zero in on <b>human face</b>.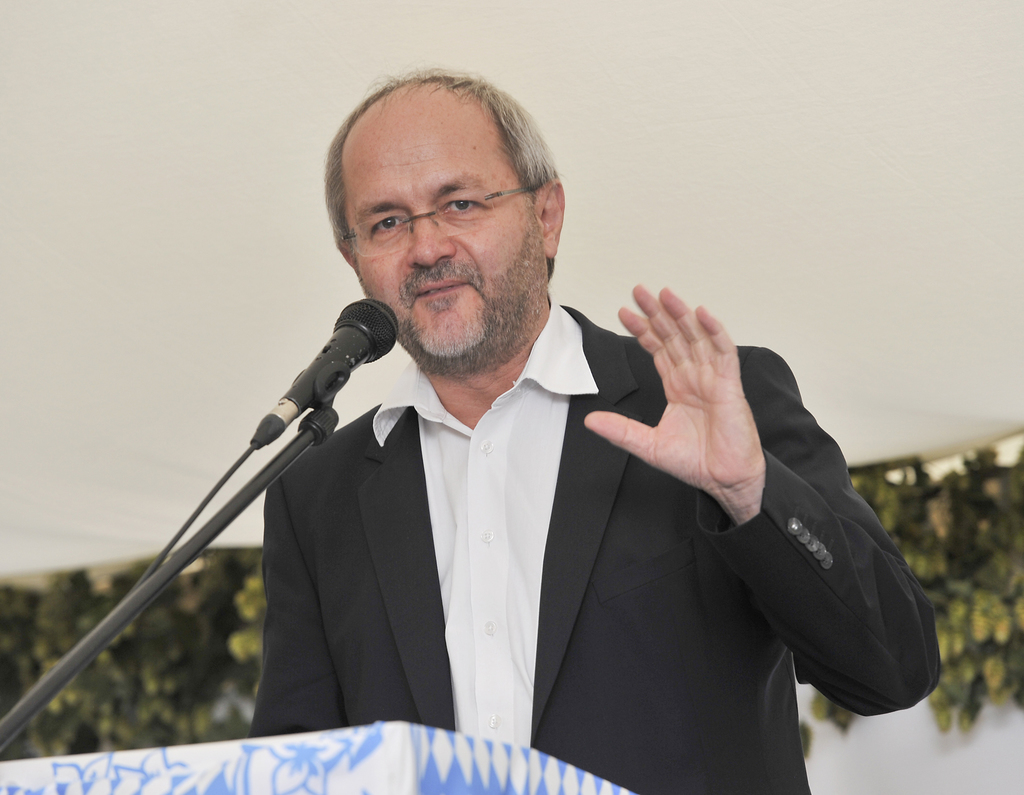
Zeroed in: pyautogui.locateOnScreen(346, 129, 542, 359).
